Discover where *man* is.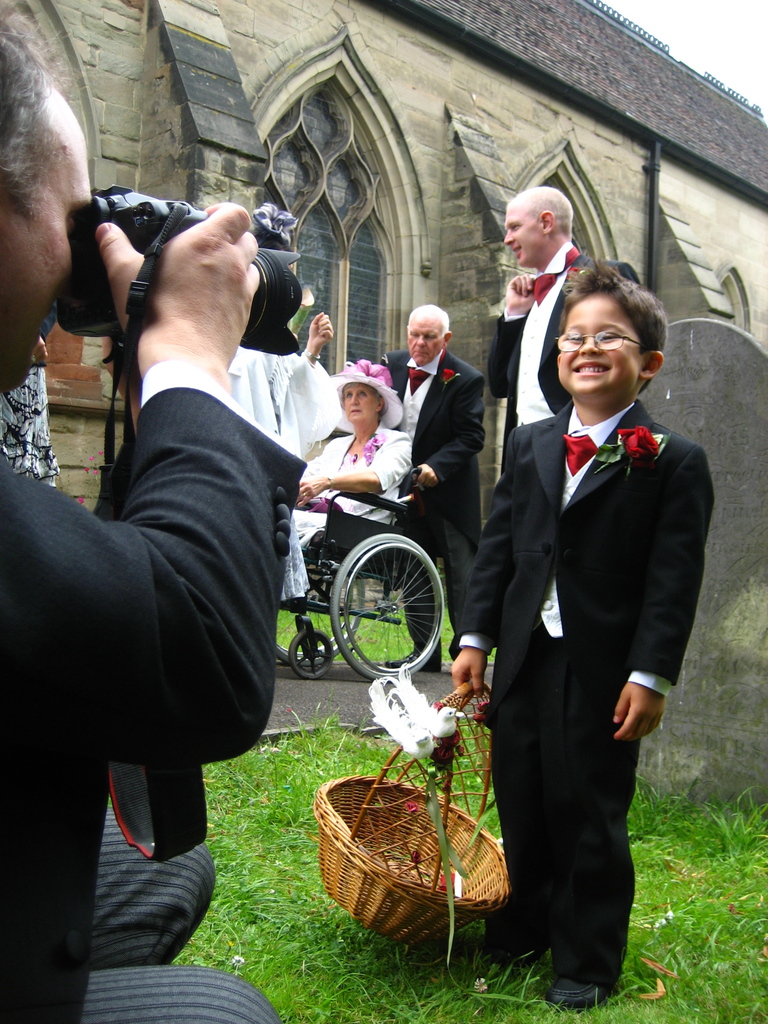
Discovered at (355, 301, 492, 671).
